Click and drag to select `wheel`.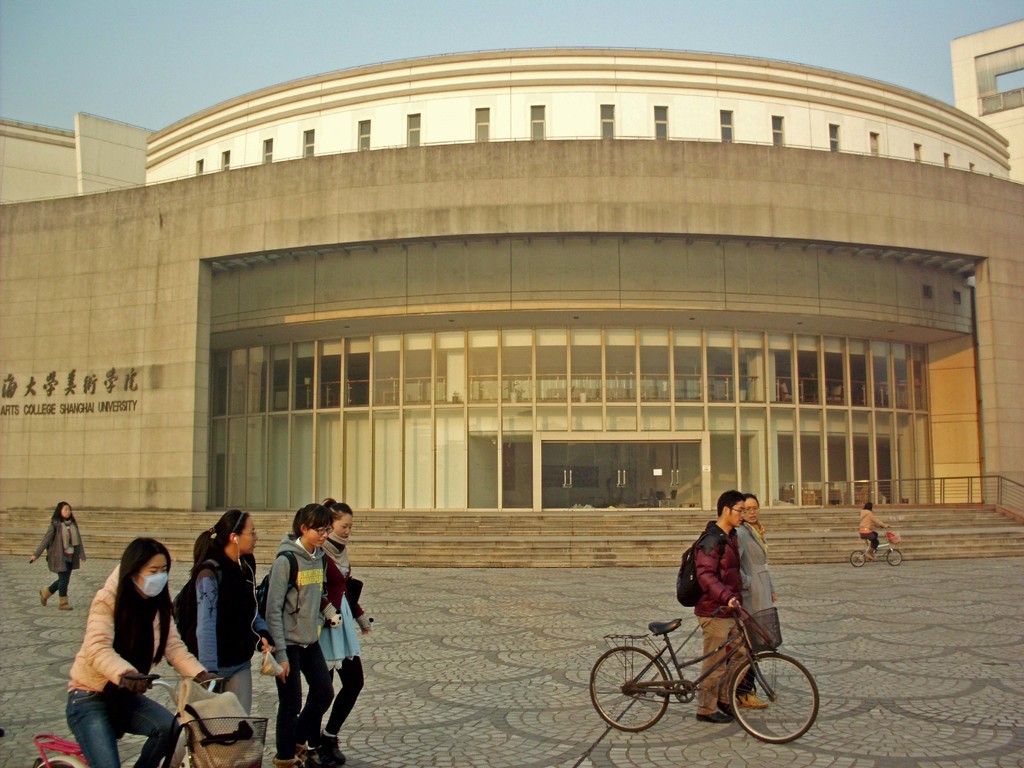
Selection: detection(731, 653, 822, 742).
